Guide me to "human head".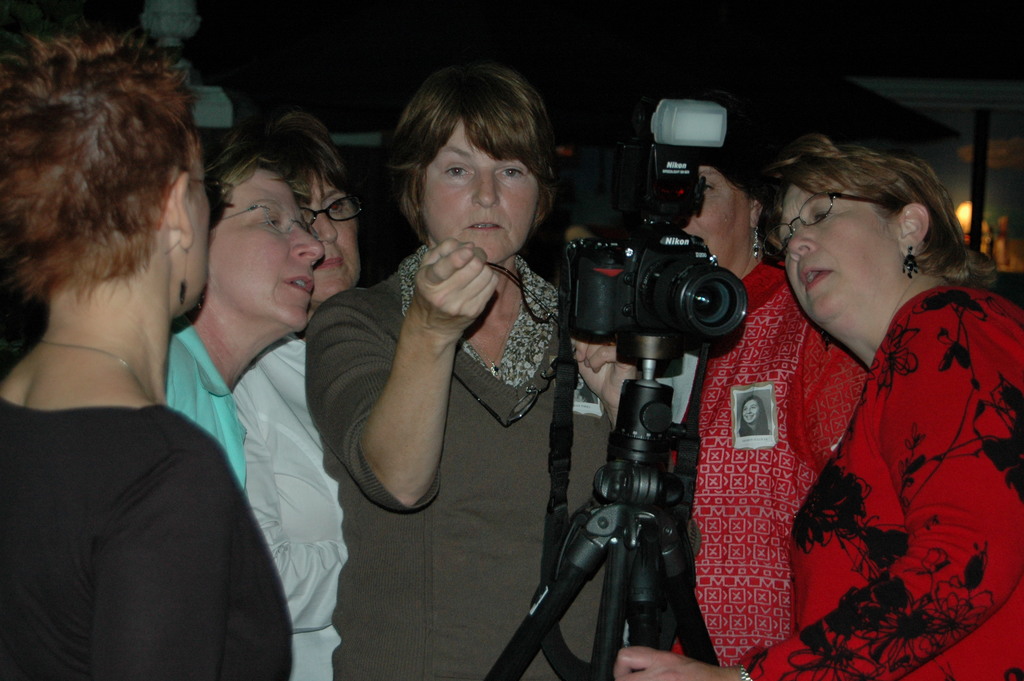
Guidance: 683/163/762/280.
